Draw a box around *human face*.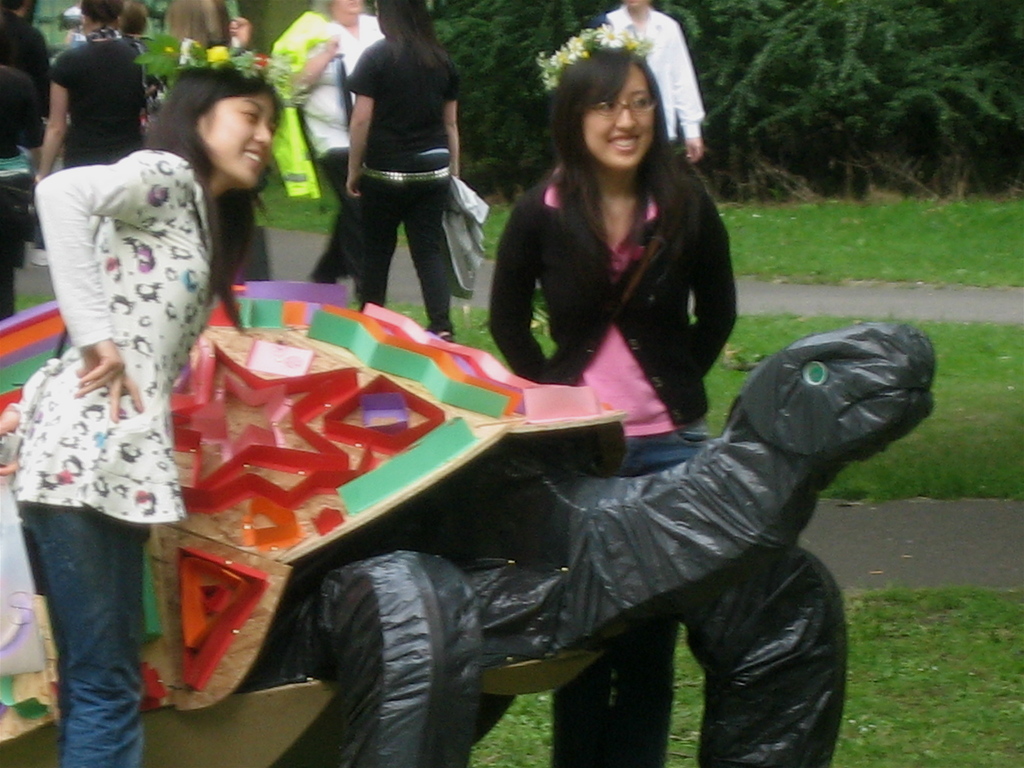
196, 93, 276, 191.
